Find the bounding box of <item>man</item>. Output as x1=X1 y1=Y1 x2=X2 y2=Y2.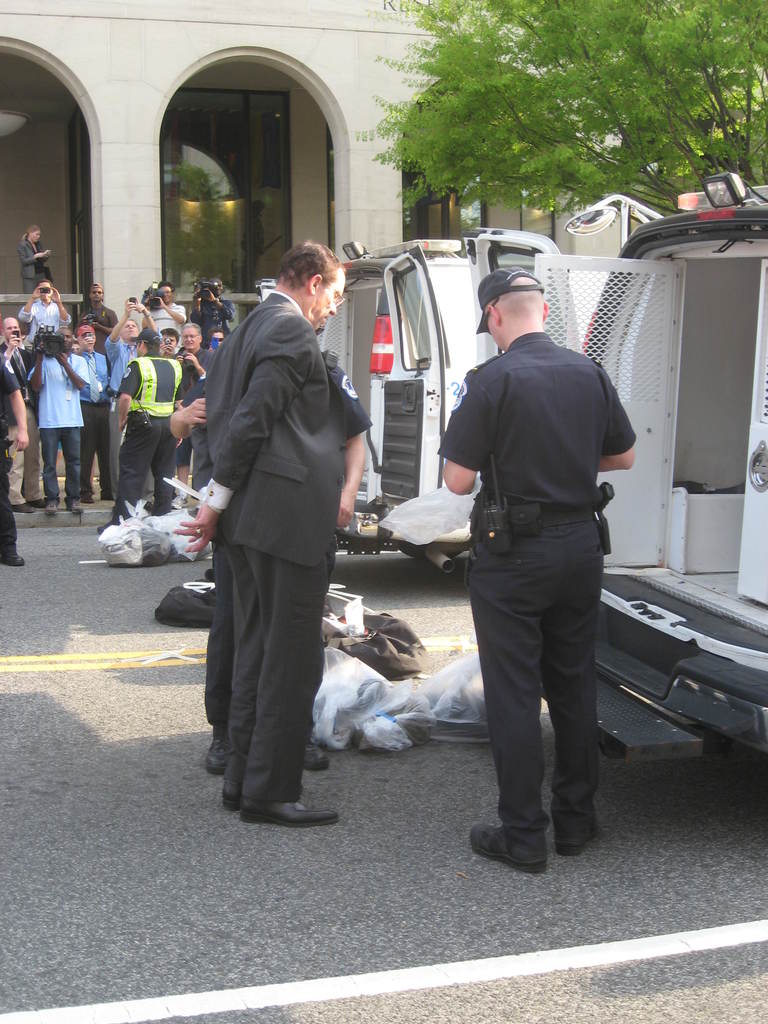
x1=188 y1=280 x2=234 y2=345.
